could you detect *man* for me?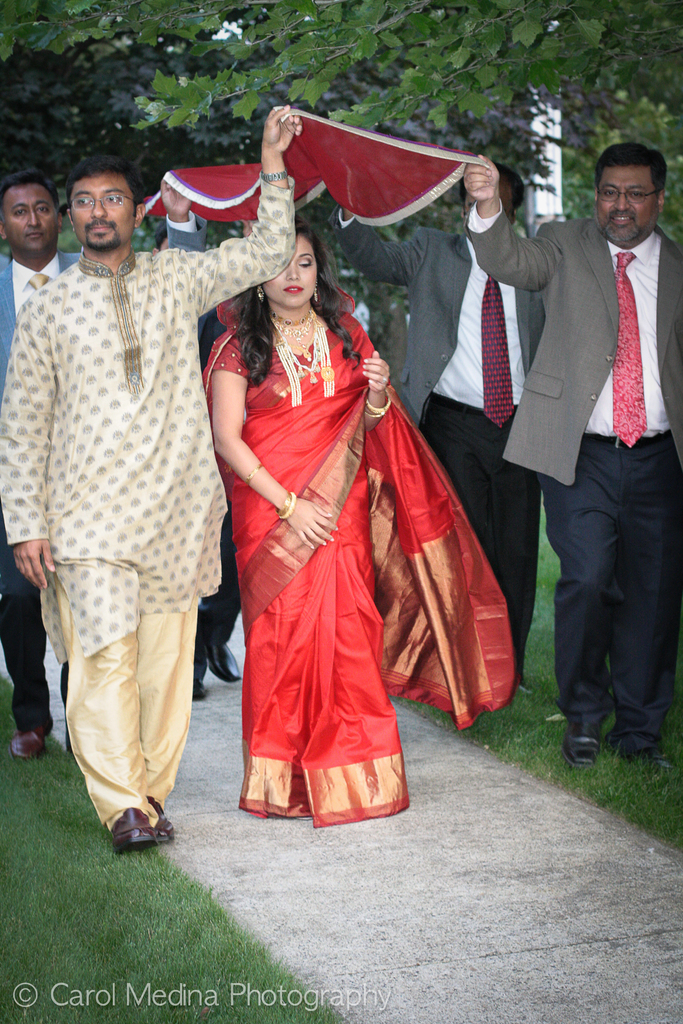
Detection result: [0, 105, 304, 856].
